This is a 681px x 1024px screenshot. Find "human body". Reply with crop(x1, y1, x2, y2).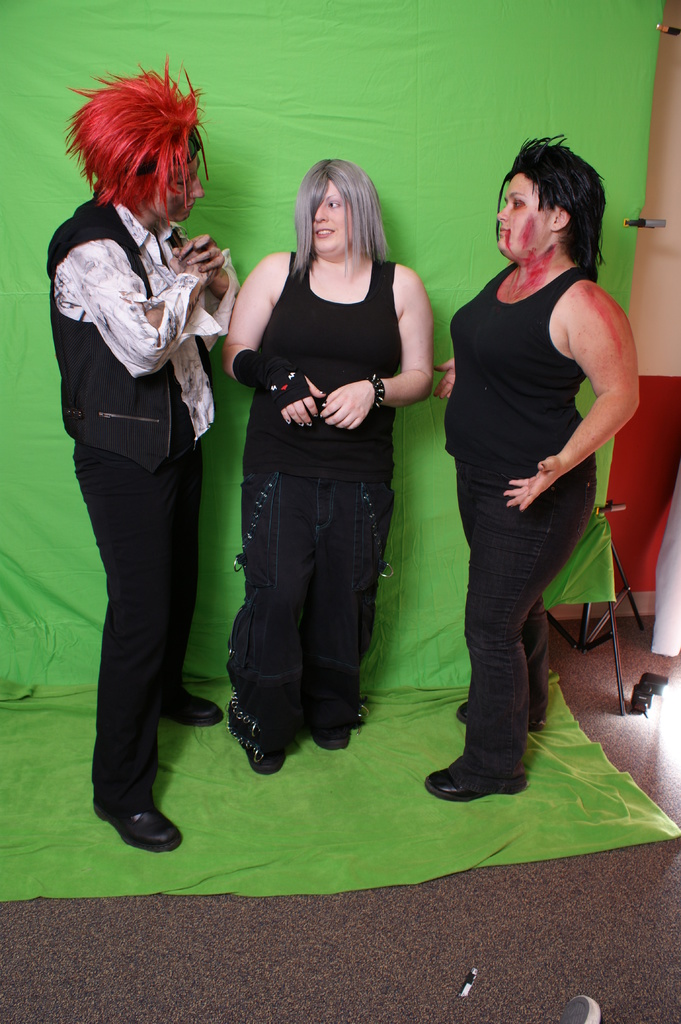
crop(58, 22, 221, 905).
